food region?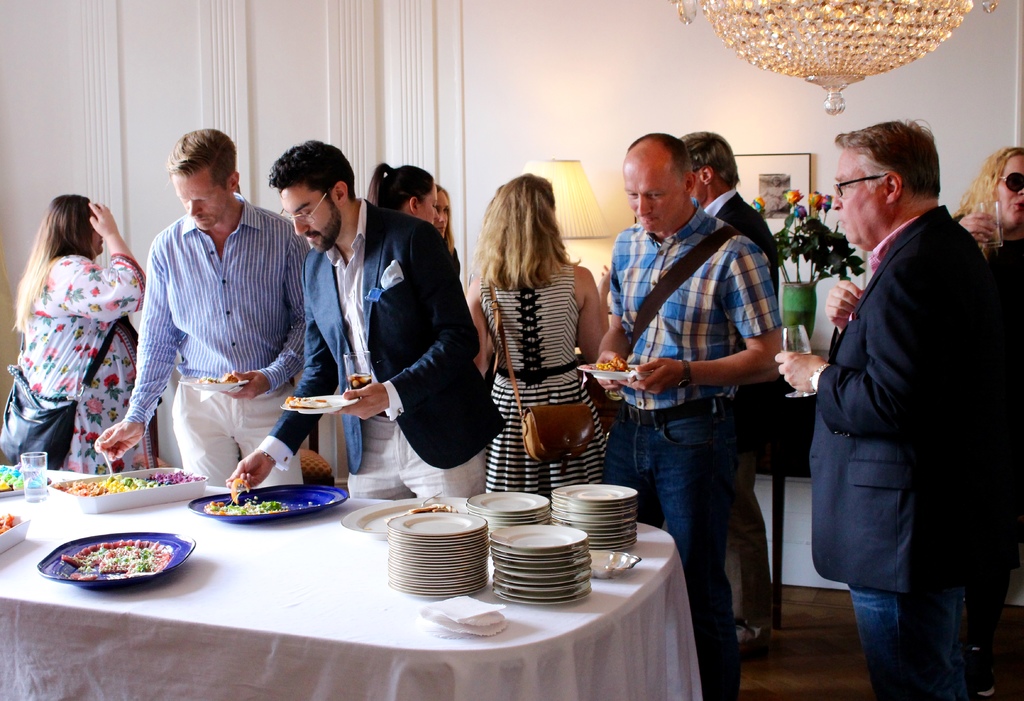
585:351:635:372
